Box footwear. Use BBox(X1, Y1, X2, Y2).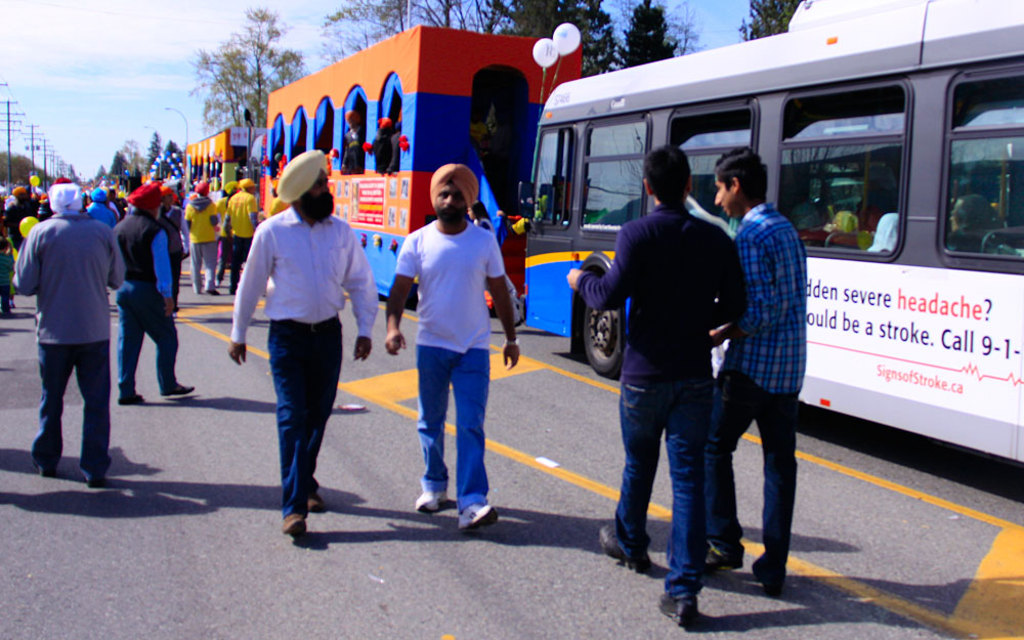
BBox(596, 522, 651, 573).
